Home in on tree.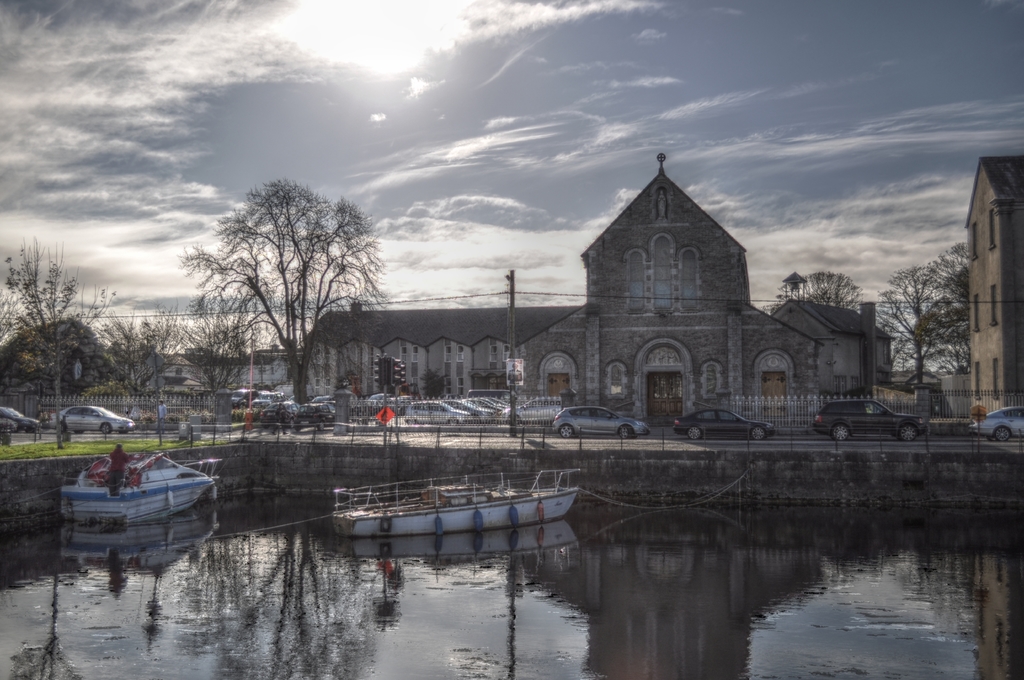
Homed in at BBox(868, 262, 954, 379).
